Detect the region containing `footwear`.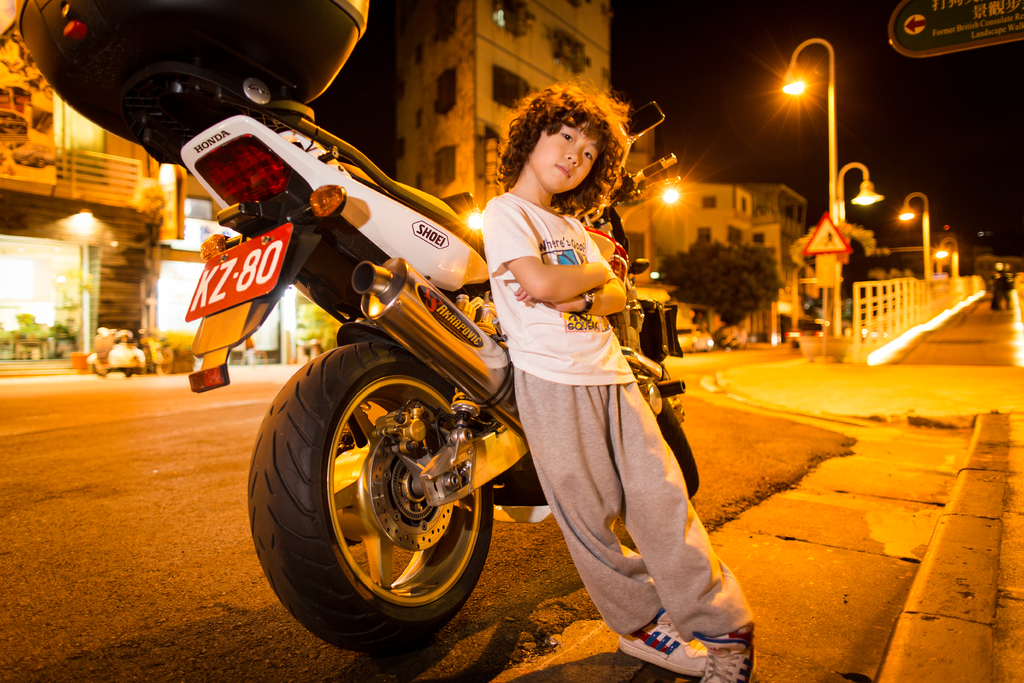
701:625:756:682.
